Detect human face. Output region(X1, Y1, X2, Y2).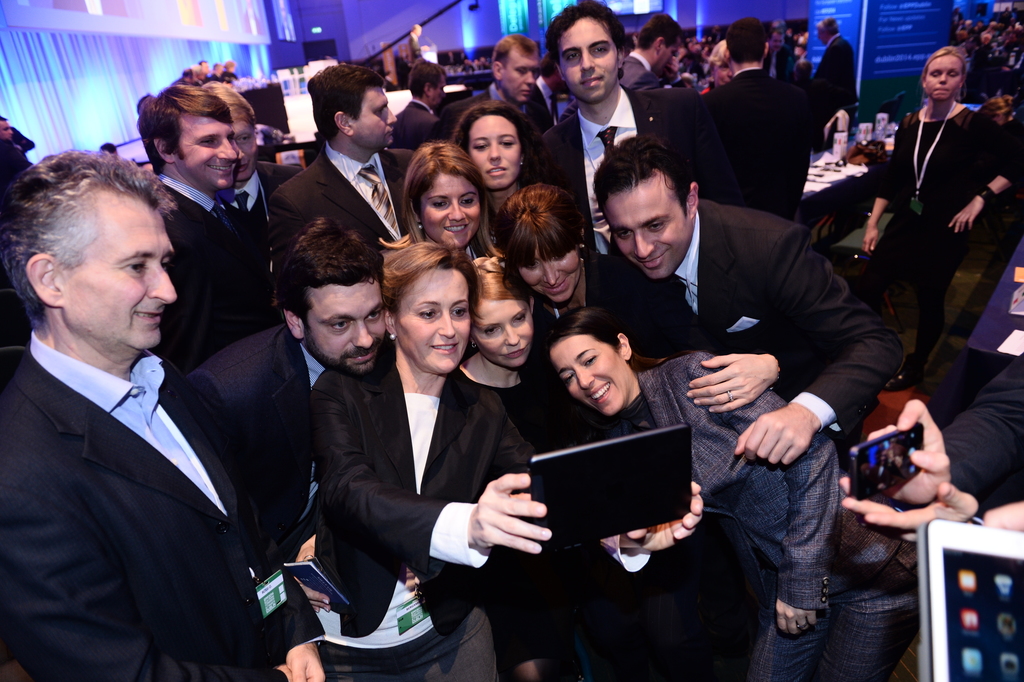
region(716, 53, 735, 89).
